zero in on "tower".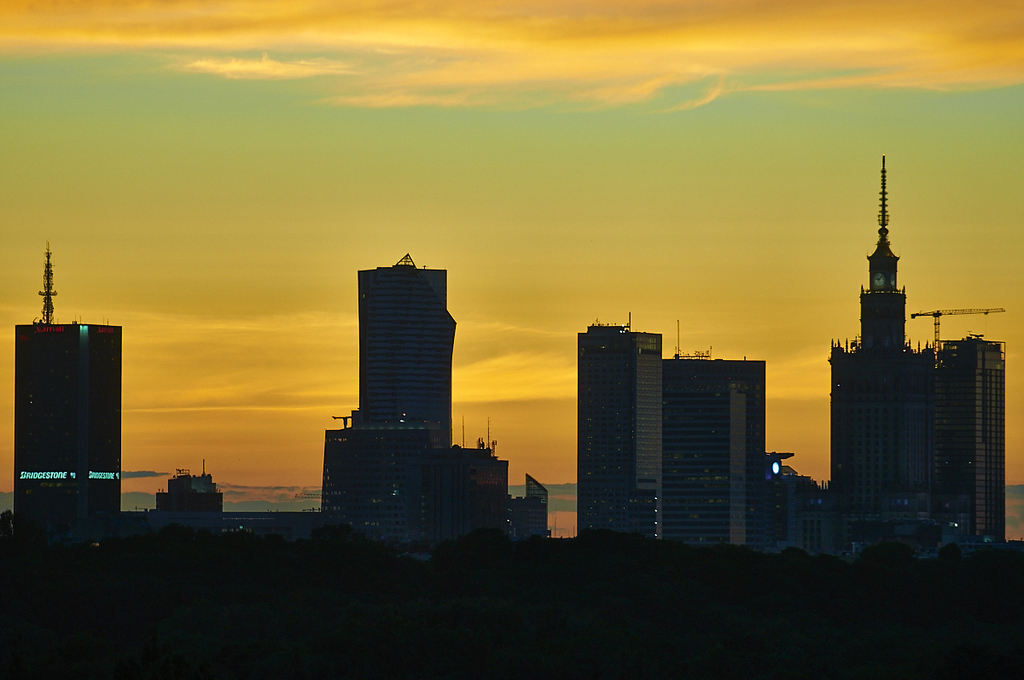
Zeroed in: select_region(657, 323, 777, 549).
